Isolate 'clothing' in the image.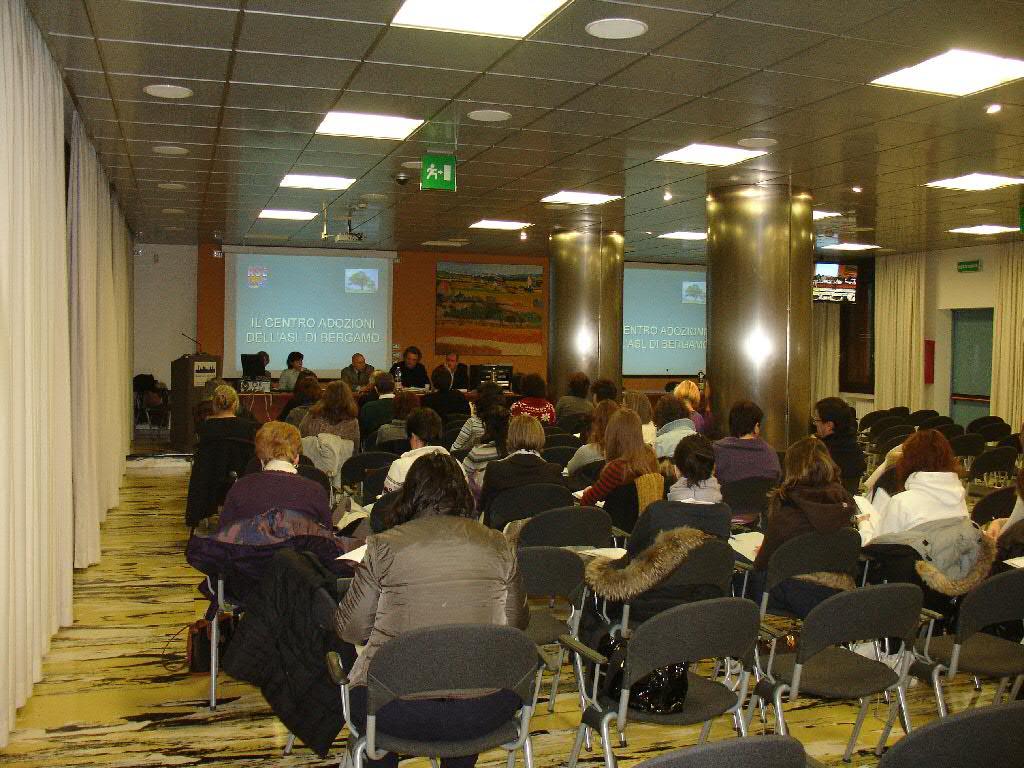
Isolated region: bbox=[472, 443, 574, 532].
